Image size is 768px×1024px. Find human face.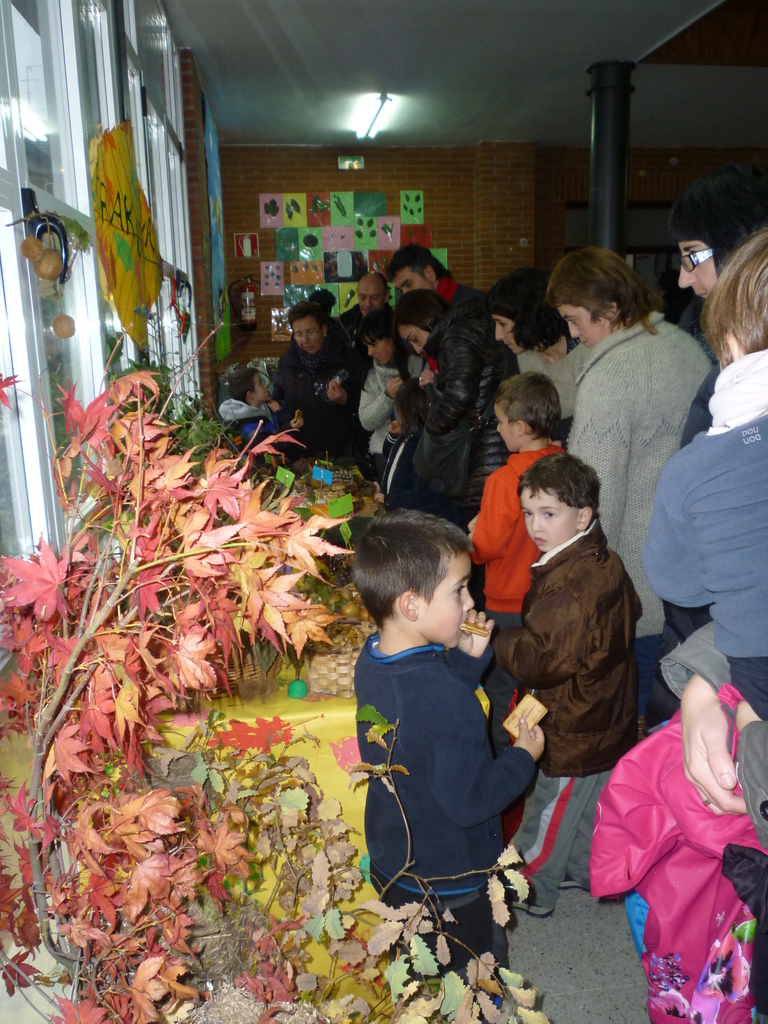
(251,370,271,403).
